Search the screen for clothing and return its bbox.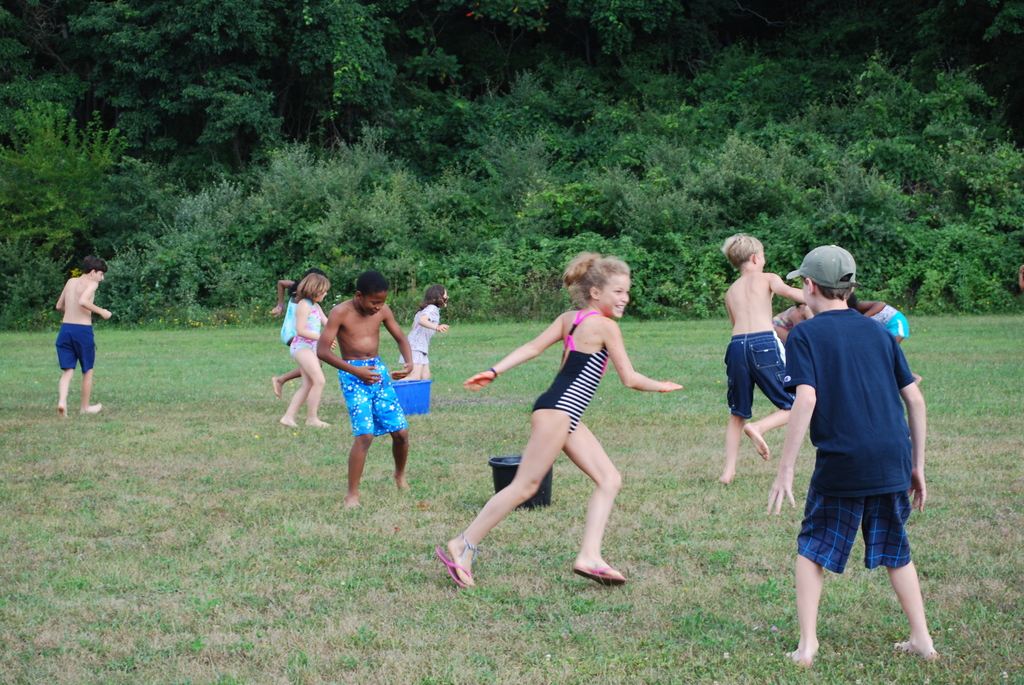
Found: rect(341, 361, 414, 441).
